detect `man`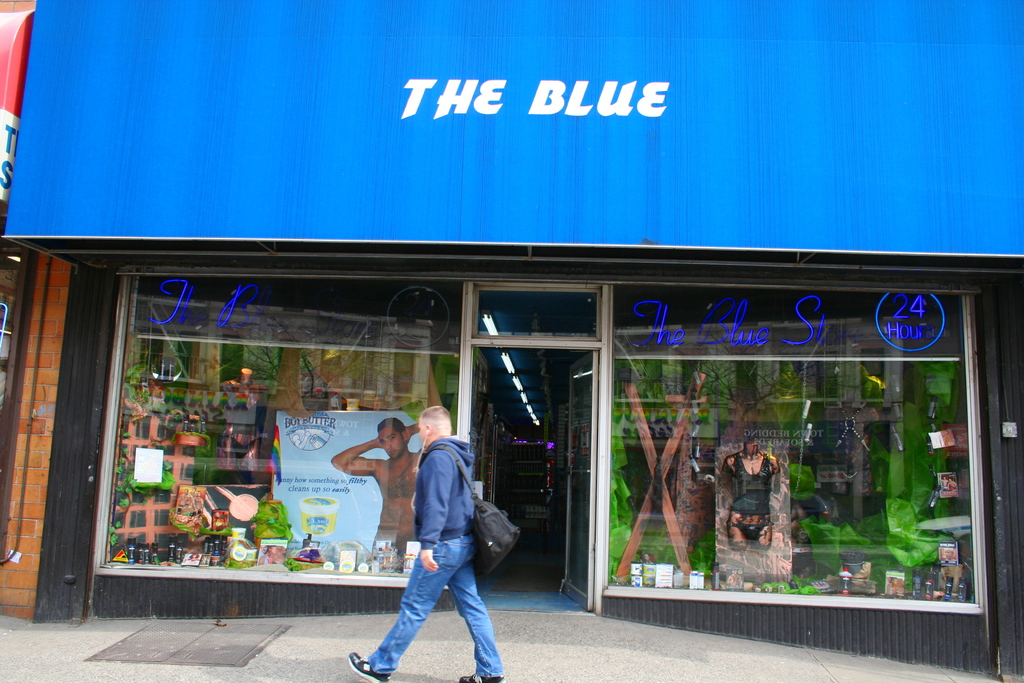
(331, 416, 424, 562)
